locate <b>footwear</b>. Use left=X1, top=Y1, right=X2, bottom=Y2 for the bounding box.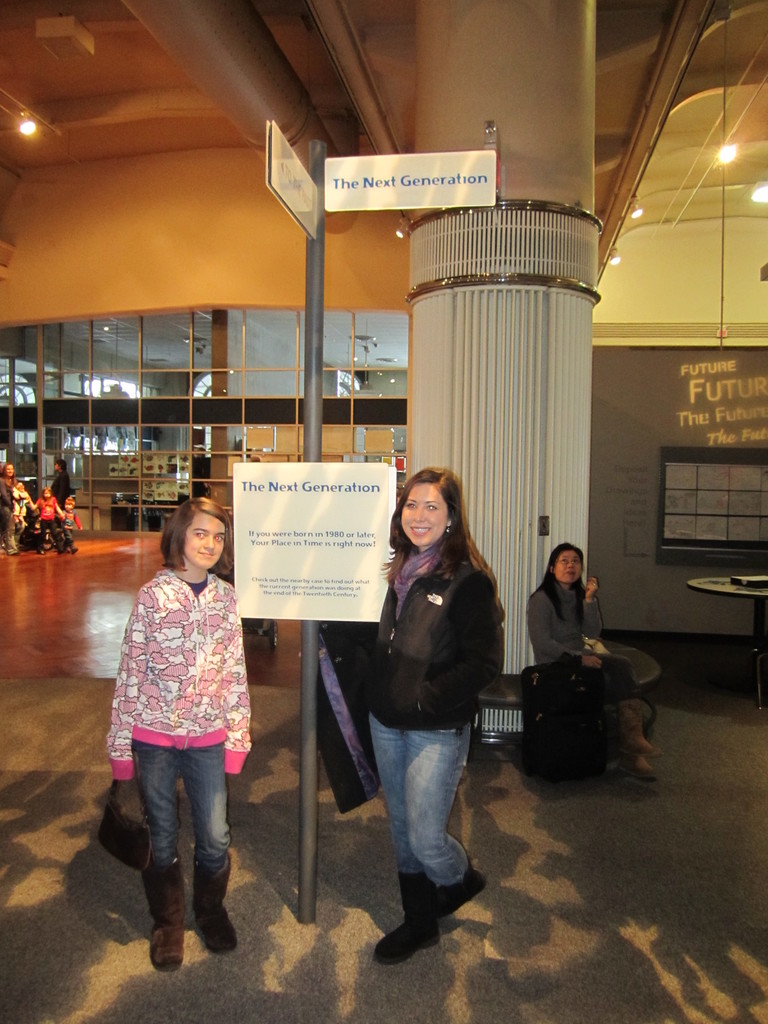
left=438, top=858, right=491, bottom=910.
